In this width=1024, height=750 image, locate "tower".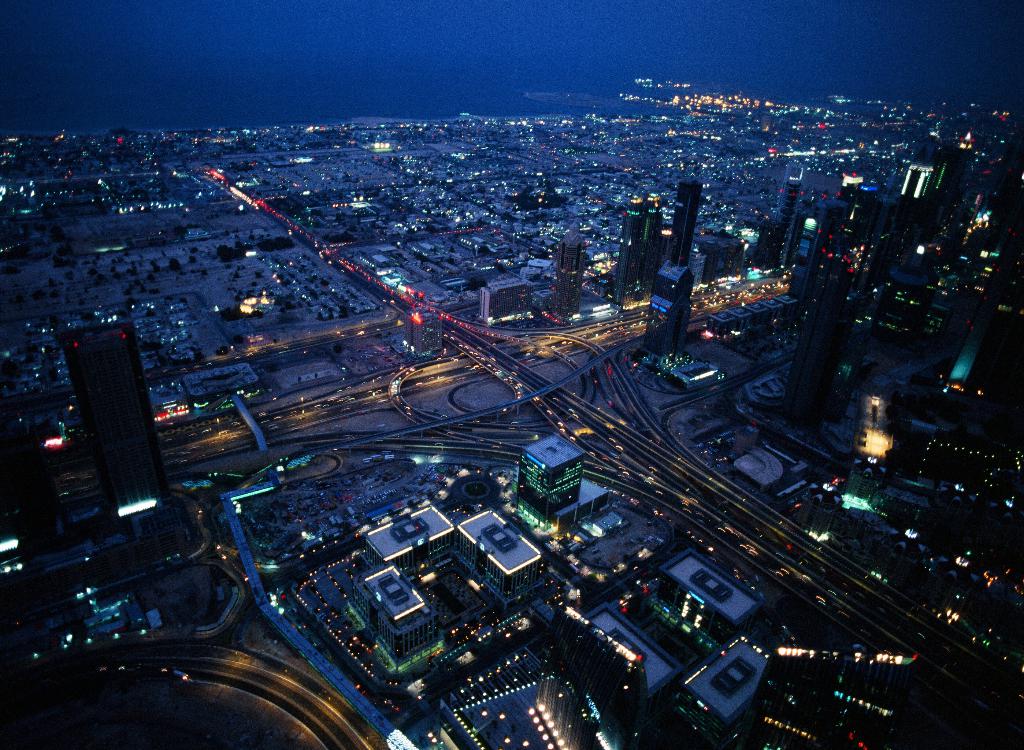
Bounding box: bbox=[789, 262, 847, 412].
